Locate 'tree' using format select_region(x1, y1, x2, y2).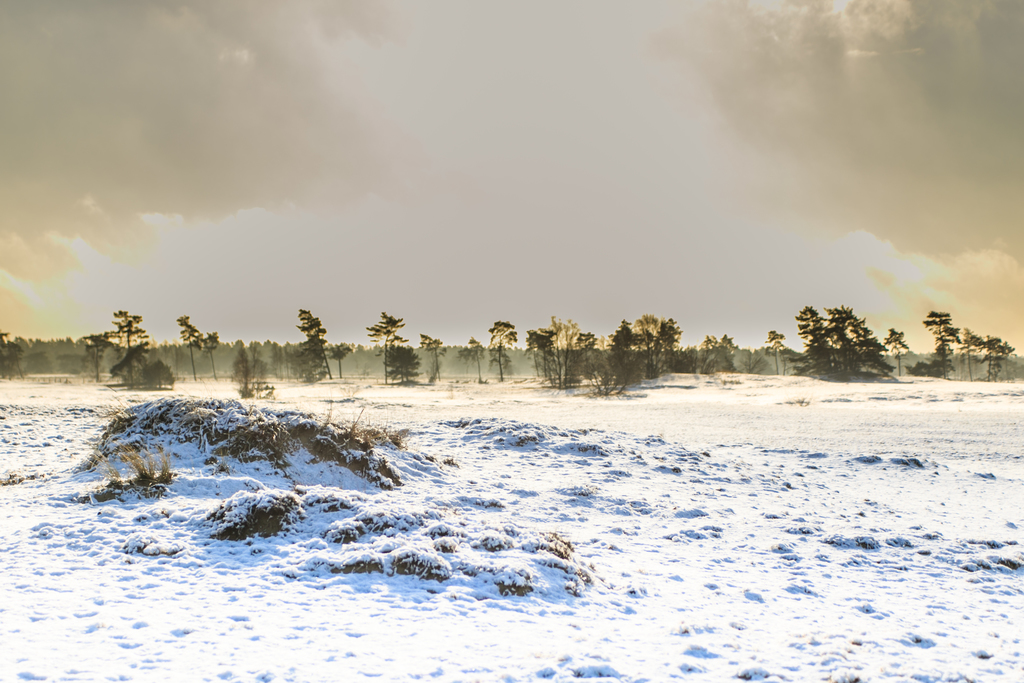
select_region(454, 331, 484, 391).
